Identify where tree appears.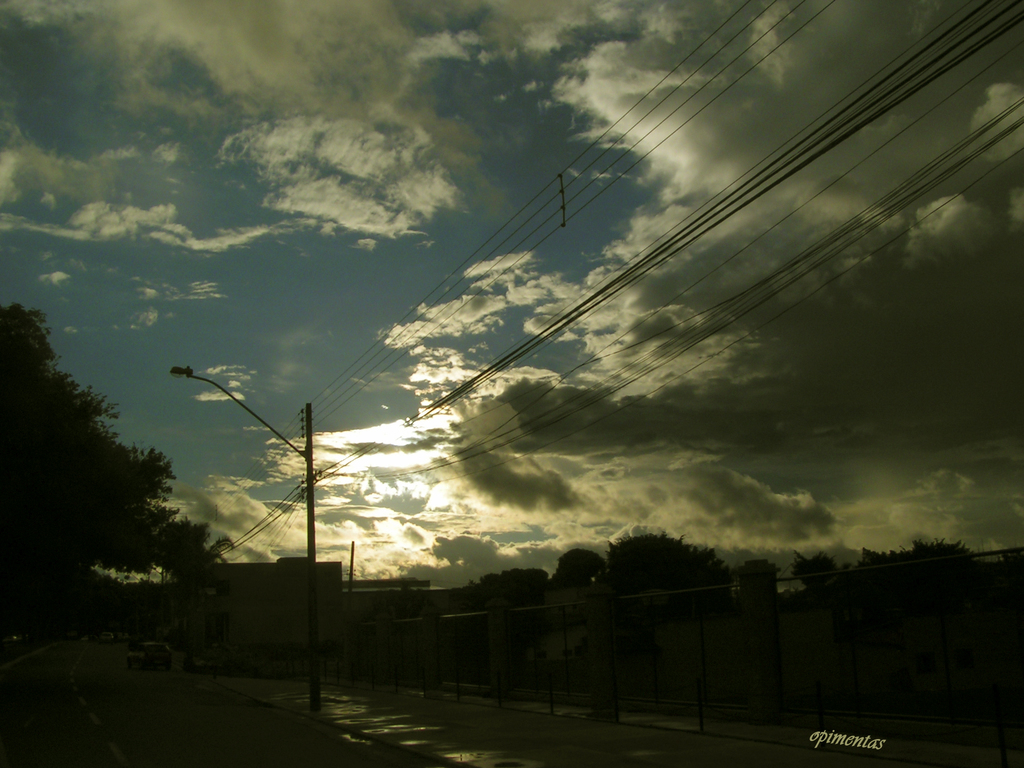
Appears at crop(465, 560, 547, 607).
